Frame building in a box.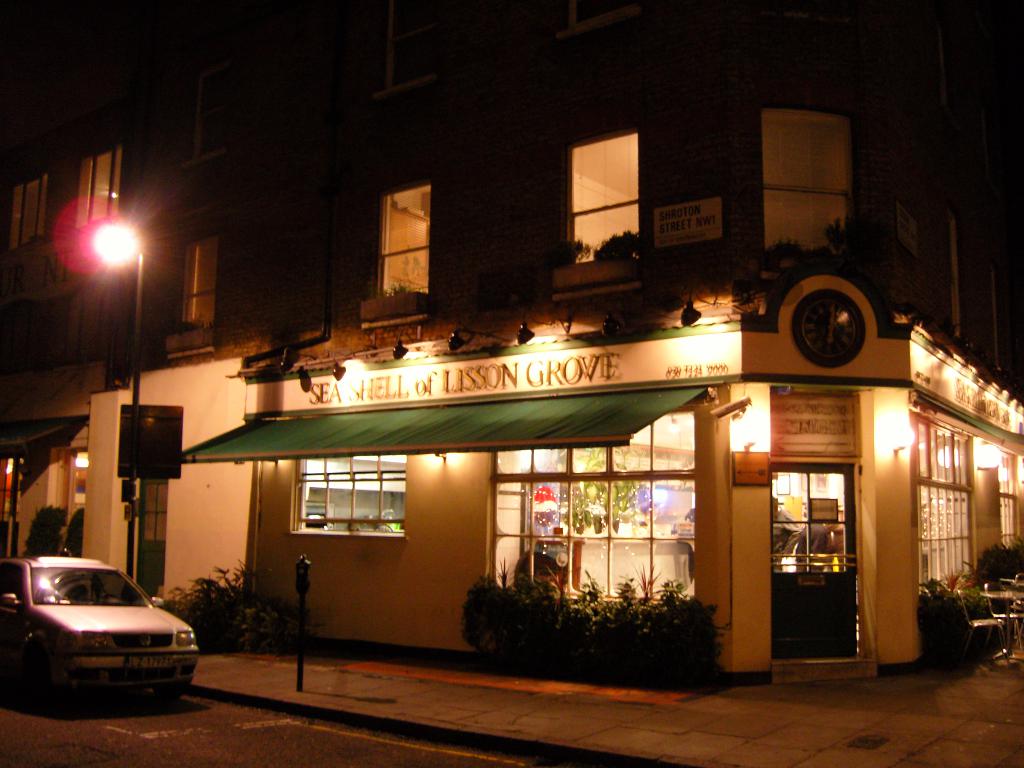
BBox(0, 0, 1023, 687).
